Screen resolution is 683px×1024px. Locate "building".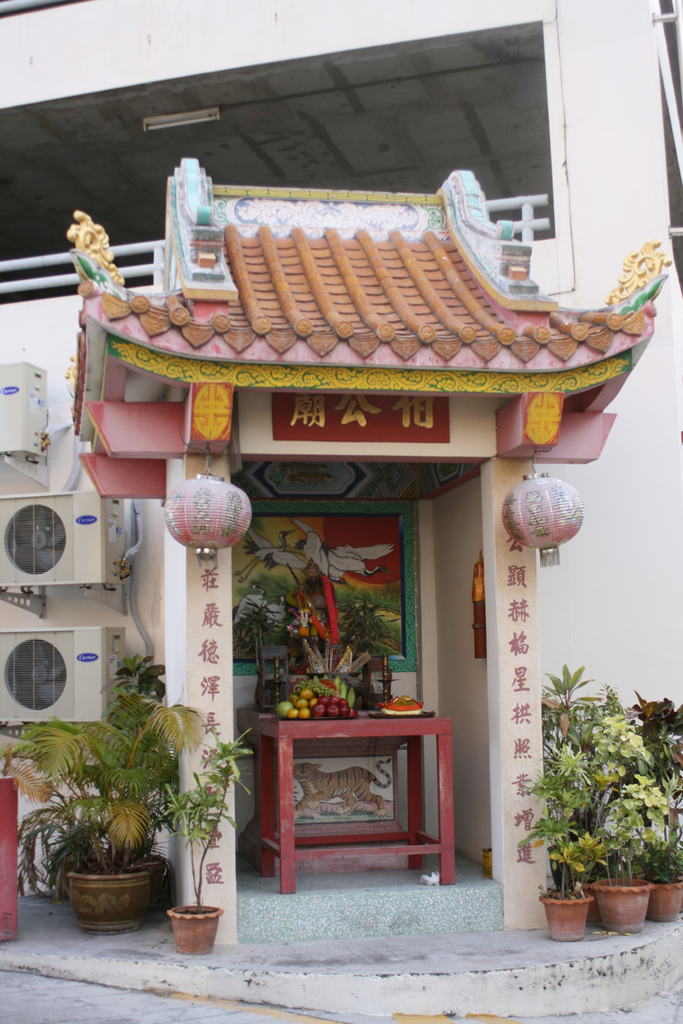
bbox(0, 0, 682, 931).
